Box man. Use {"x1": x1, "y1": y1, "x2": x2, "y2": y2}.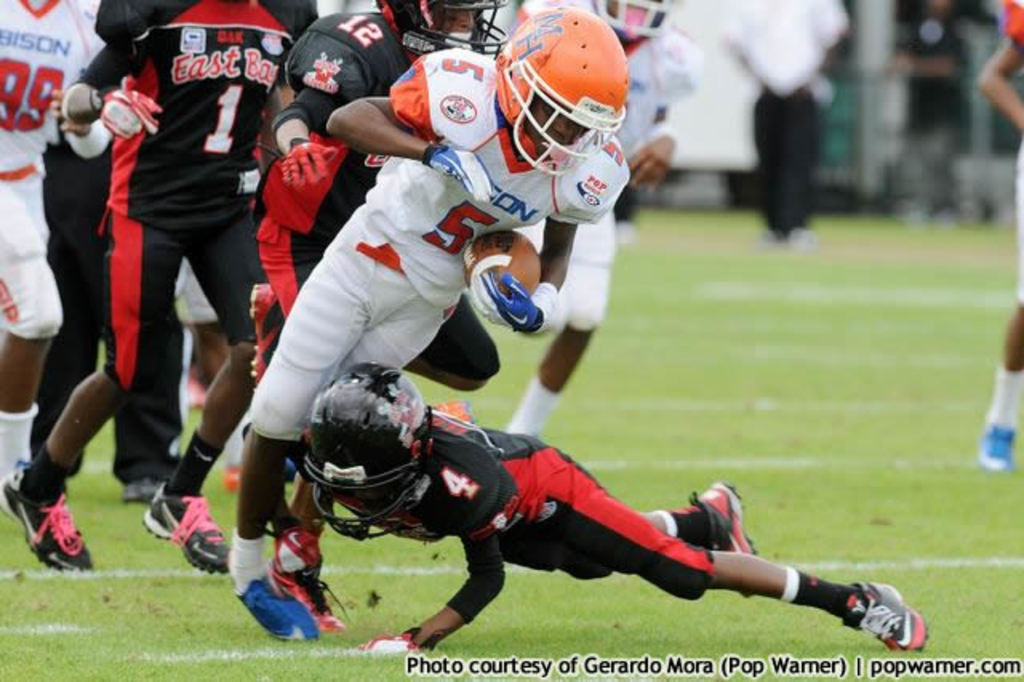
{"x1": 722, "y1": 0, "x2": 851, "y2": 253}.
